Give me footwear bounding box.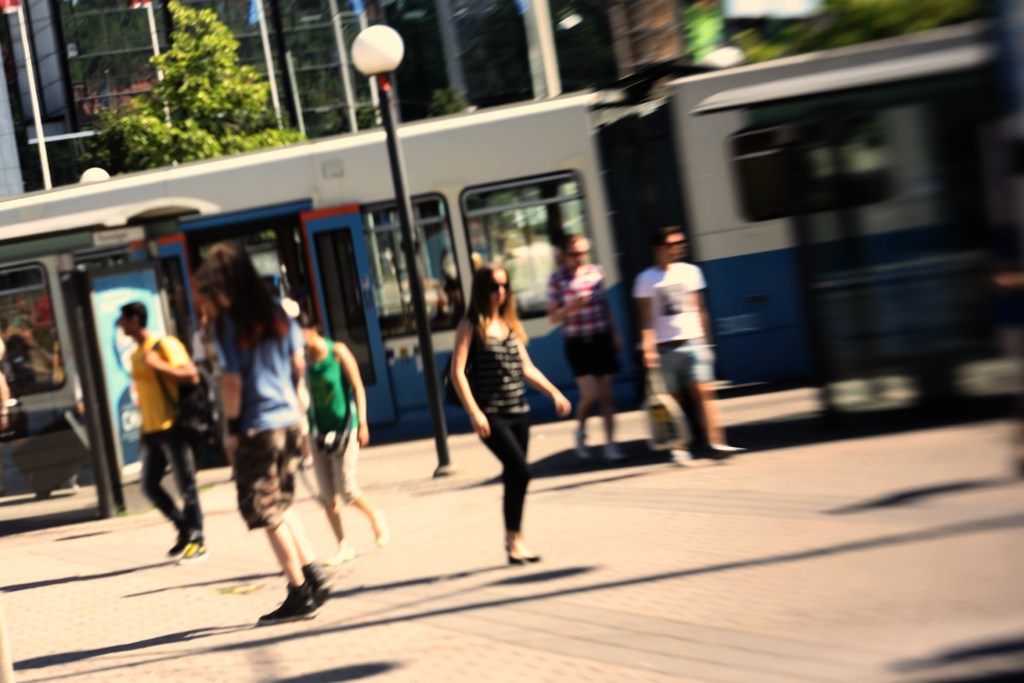
(left=605, top=447, right=624, bottom=465).
